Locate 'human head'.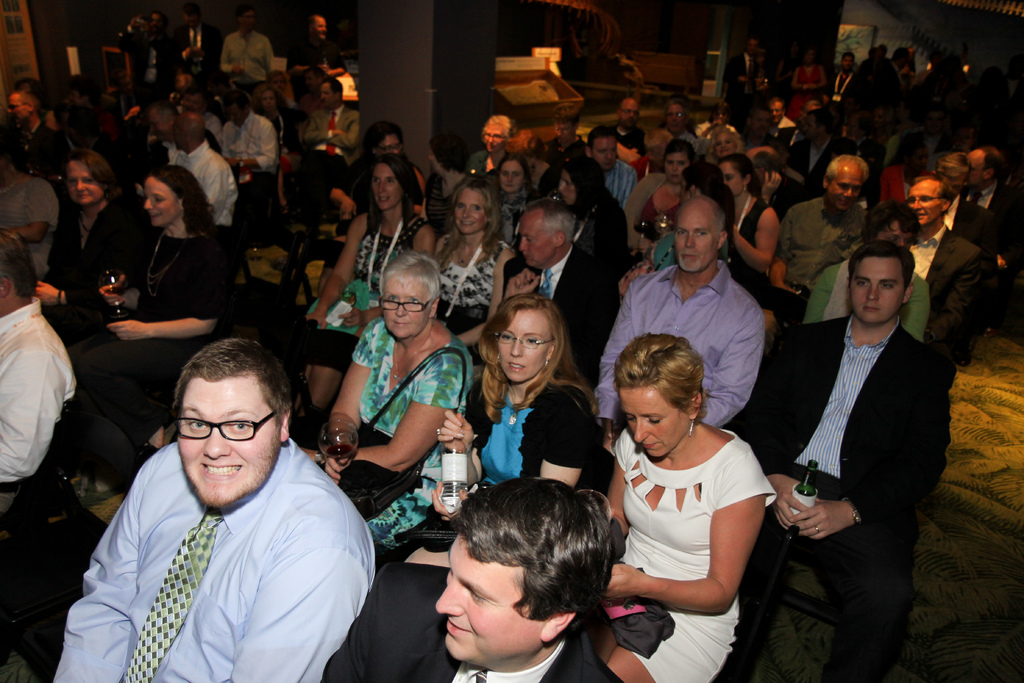
Bounding box: 870,201,925,247.
